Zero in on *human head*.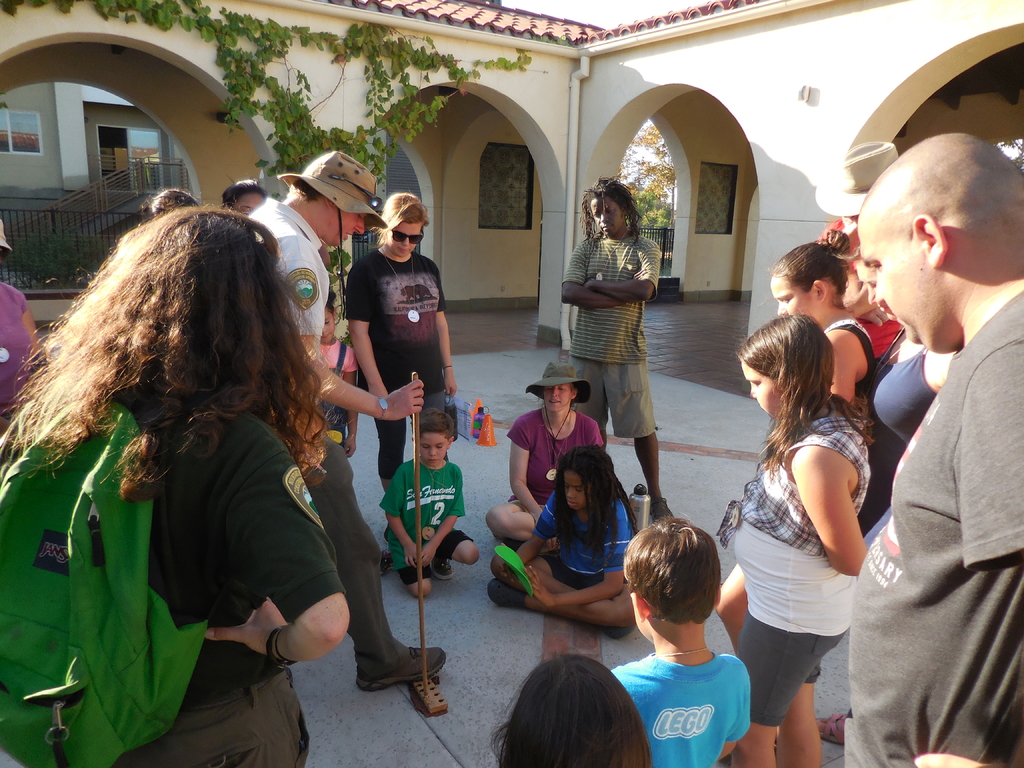
Zeroed in: x1=765 y1=237 x2=849 y2=323.
